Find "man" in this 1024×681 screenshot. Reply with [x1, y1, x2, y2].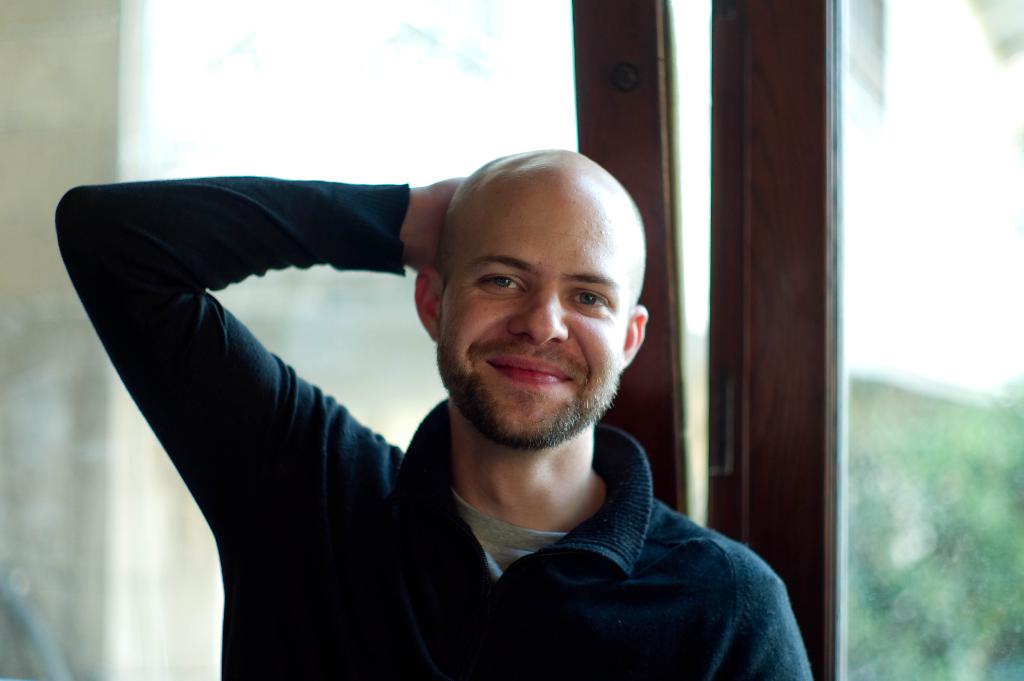
[128, 134, 819, 665].
